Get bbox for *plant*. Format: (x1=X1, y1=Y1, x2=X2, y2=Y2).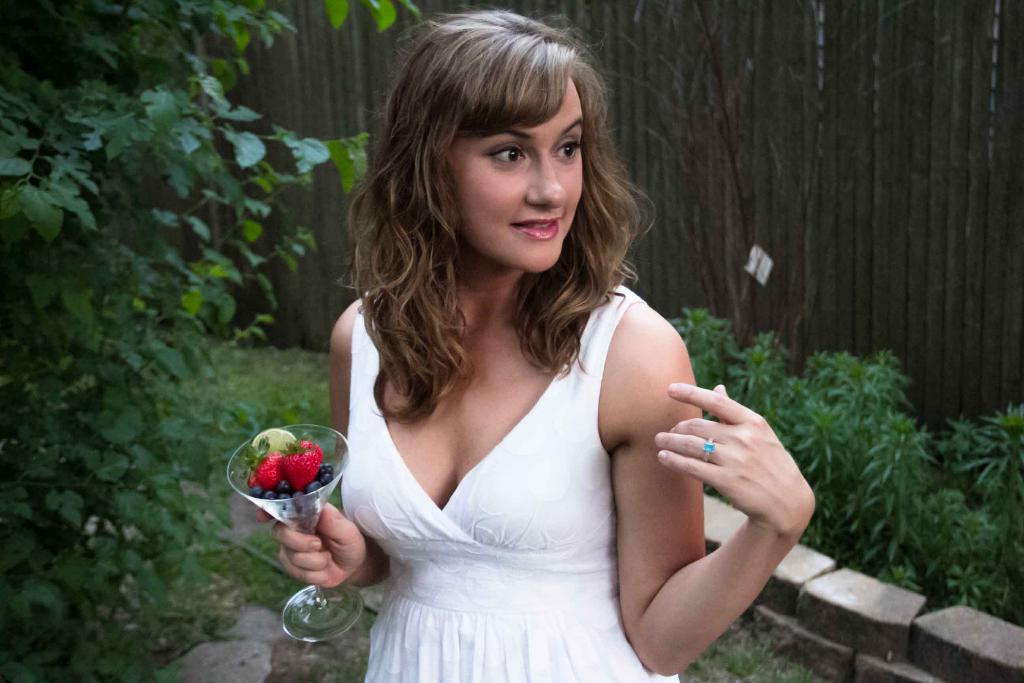
(x1=933, y1=397, x2=968, y2=495).
